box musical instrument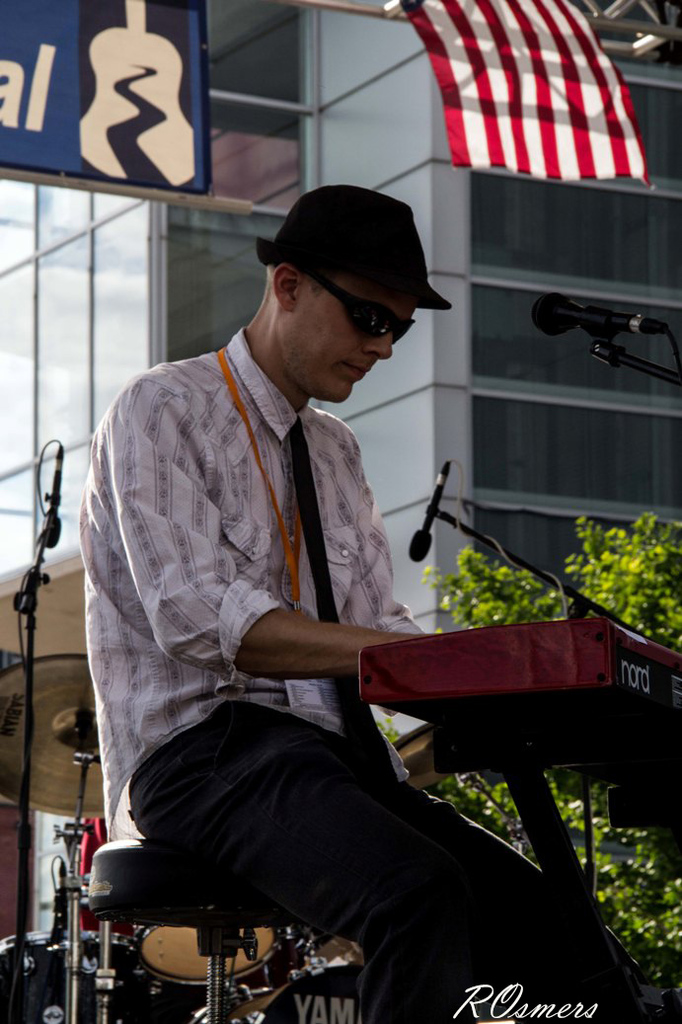
{"x1": 236, "y1": 948, "x2": 384, "y2": 1023}
